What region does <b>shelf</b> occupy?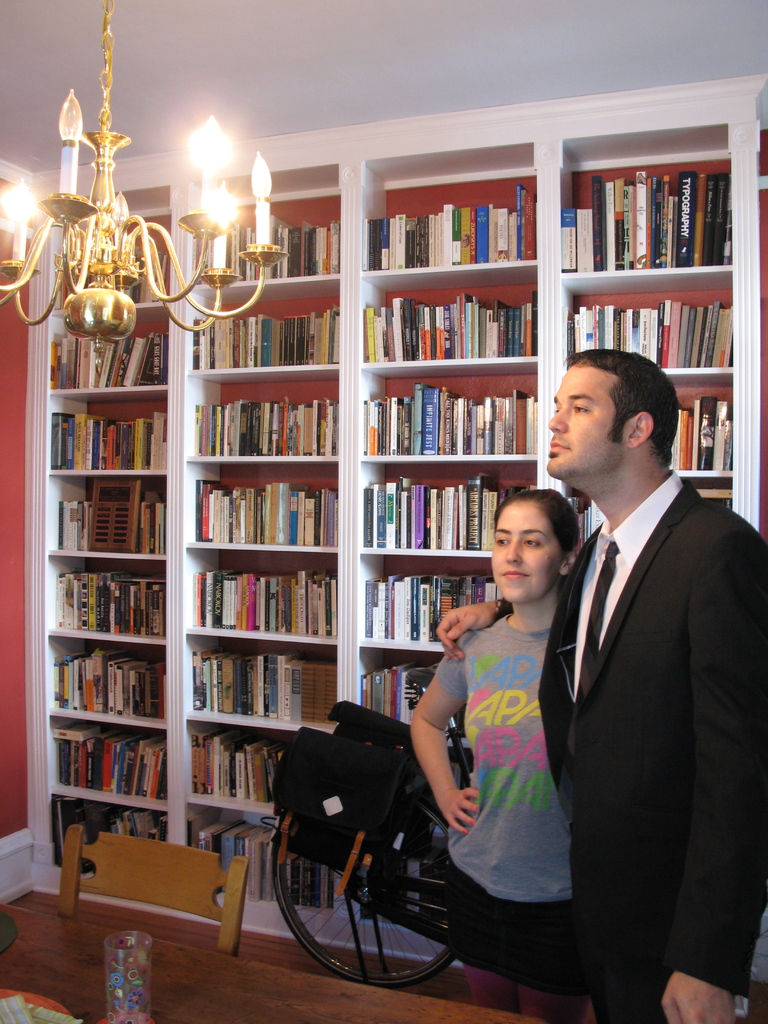
bbox(194, 727, 289, 796).
